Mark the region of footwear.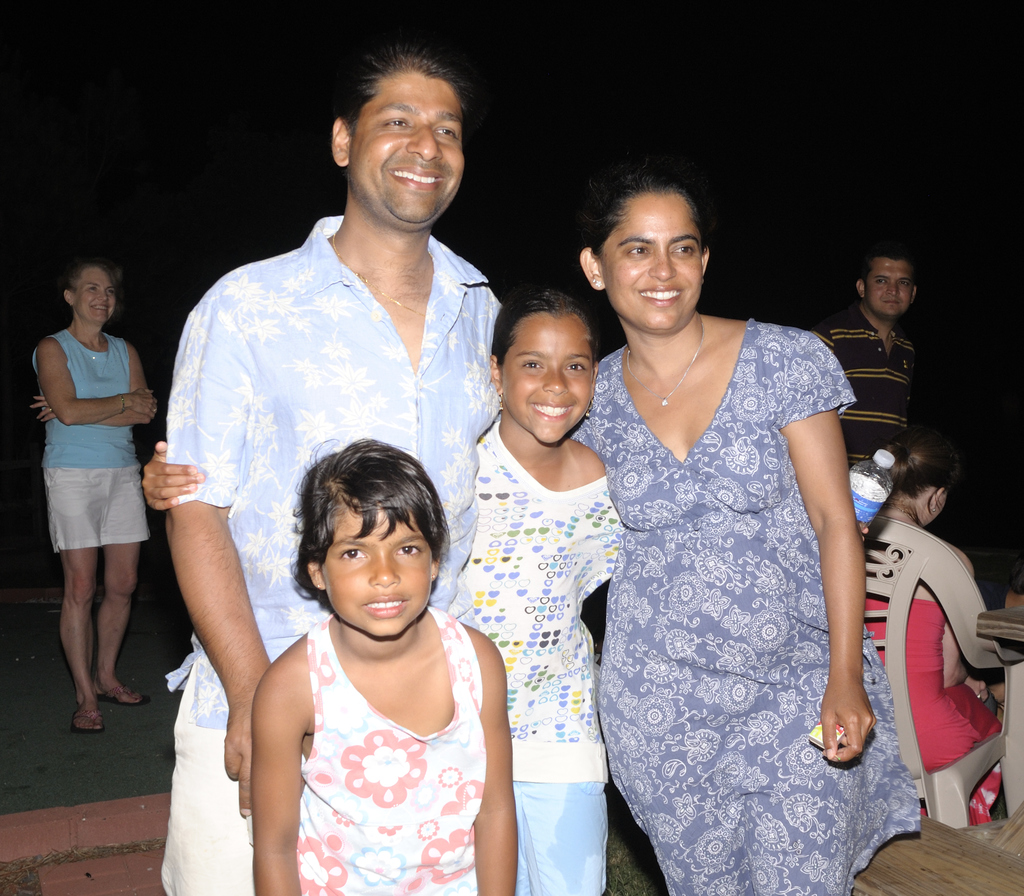
Region: [left=107, top=687, right=140, bottom=700].
